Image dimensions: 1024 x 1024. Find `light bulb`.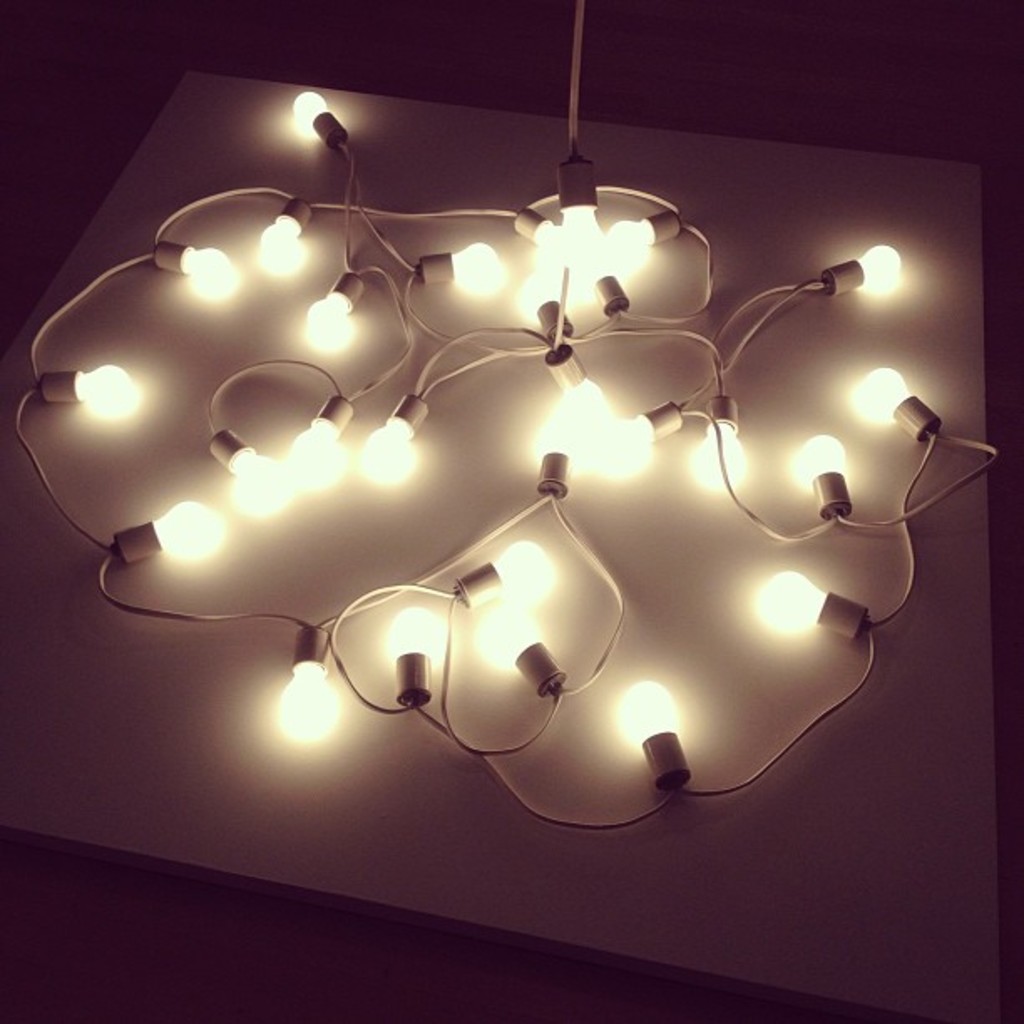
387 606 442 701.
